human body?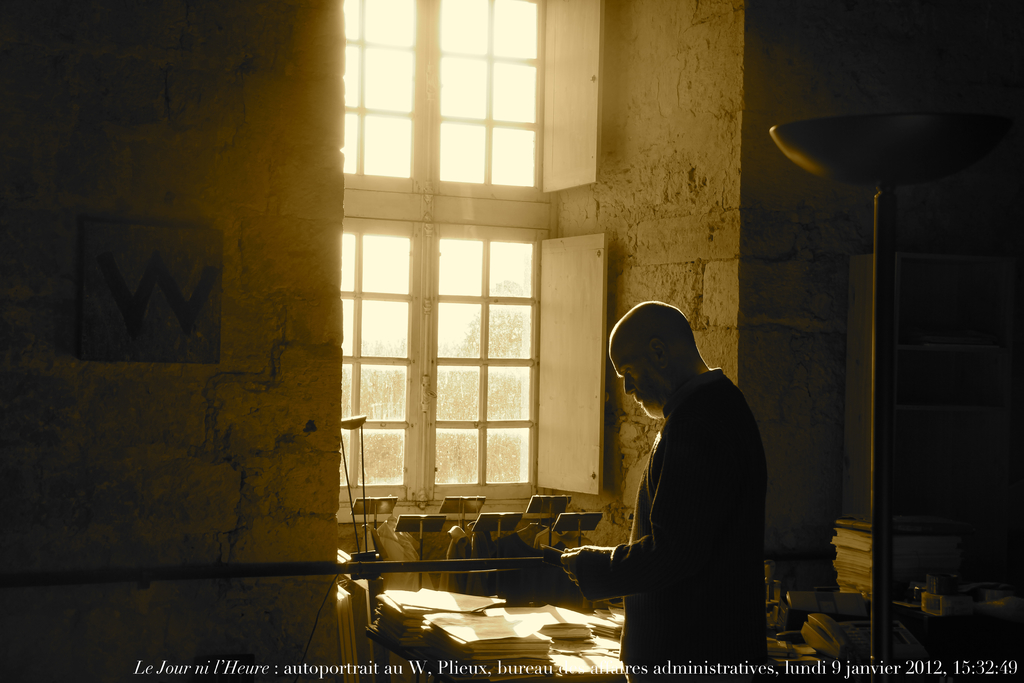
{"x1": 588, "y1": 263, "x2": 771, "y2": 682}
